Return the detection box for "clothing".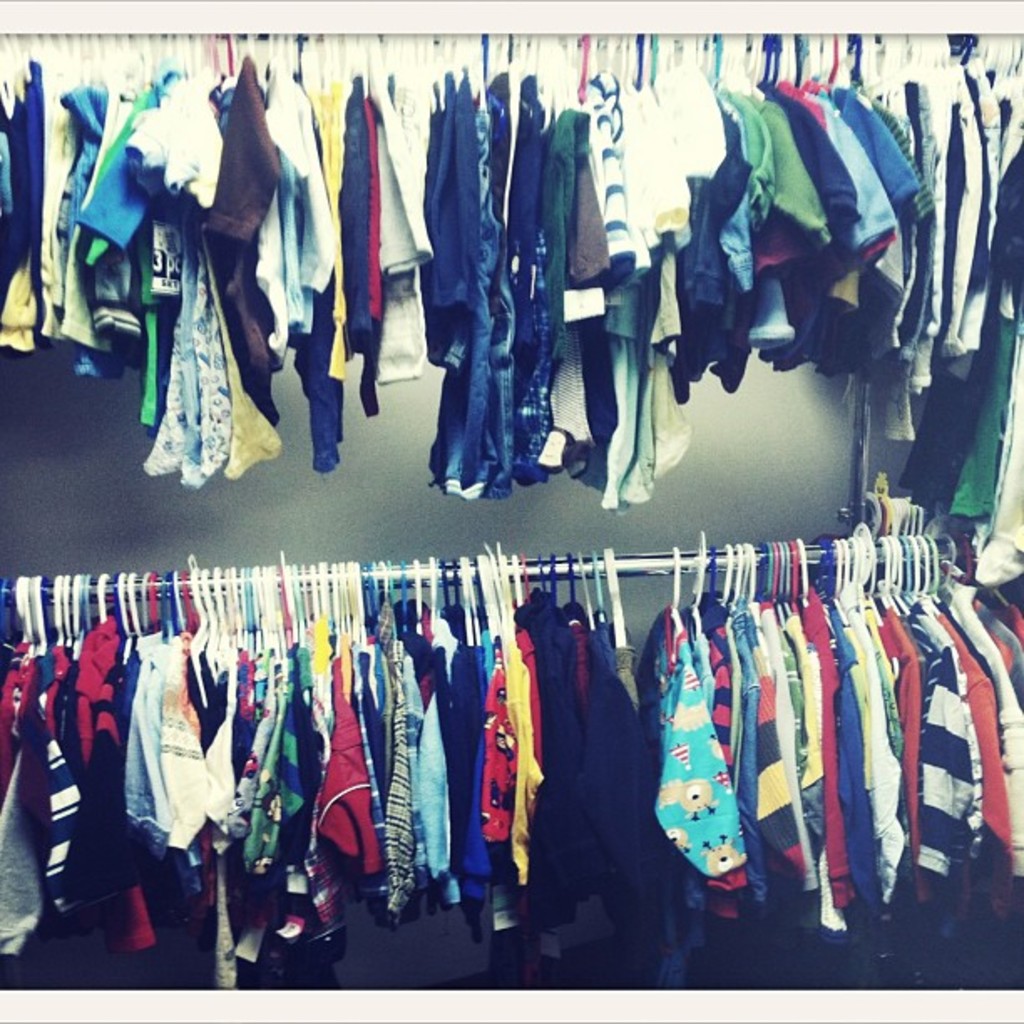
BBox(637, 604, 743, 975).
